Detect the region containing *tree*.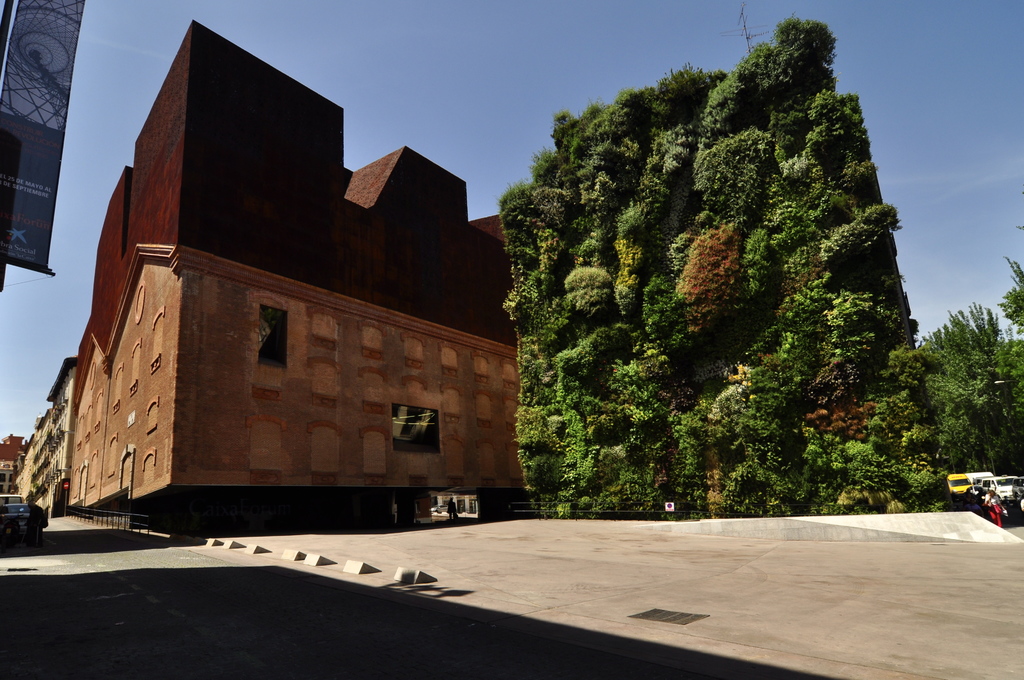
locate(892, 300, 1023, 483).
